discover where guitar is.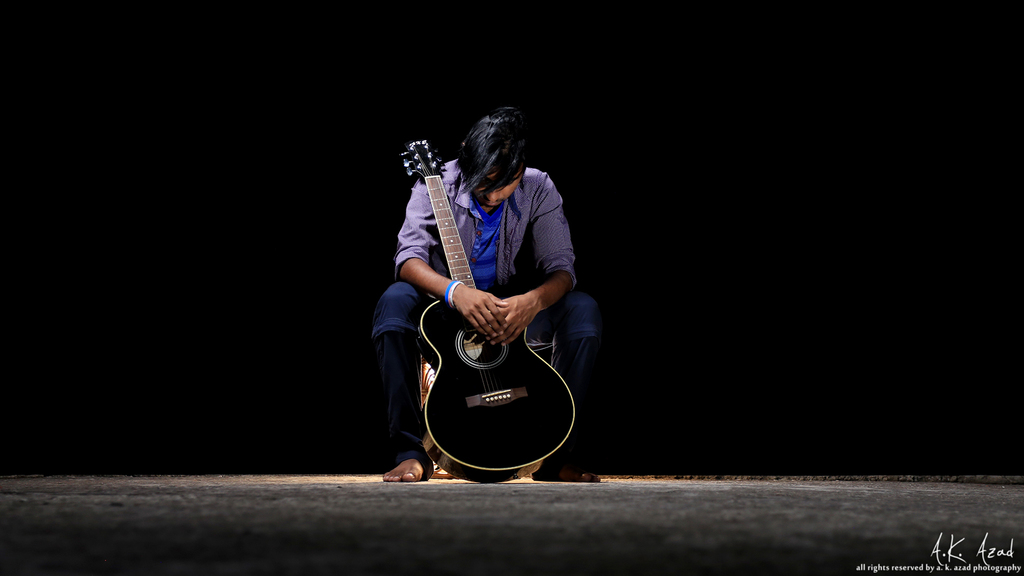
Discovered at x1=384 y1=144 x2=589 y2=450.
